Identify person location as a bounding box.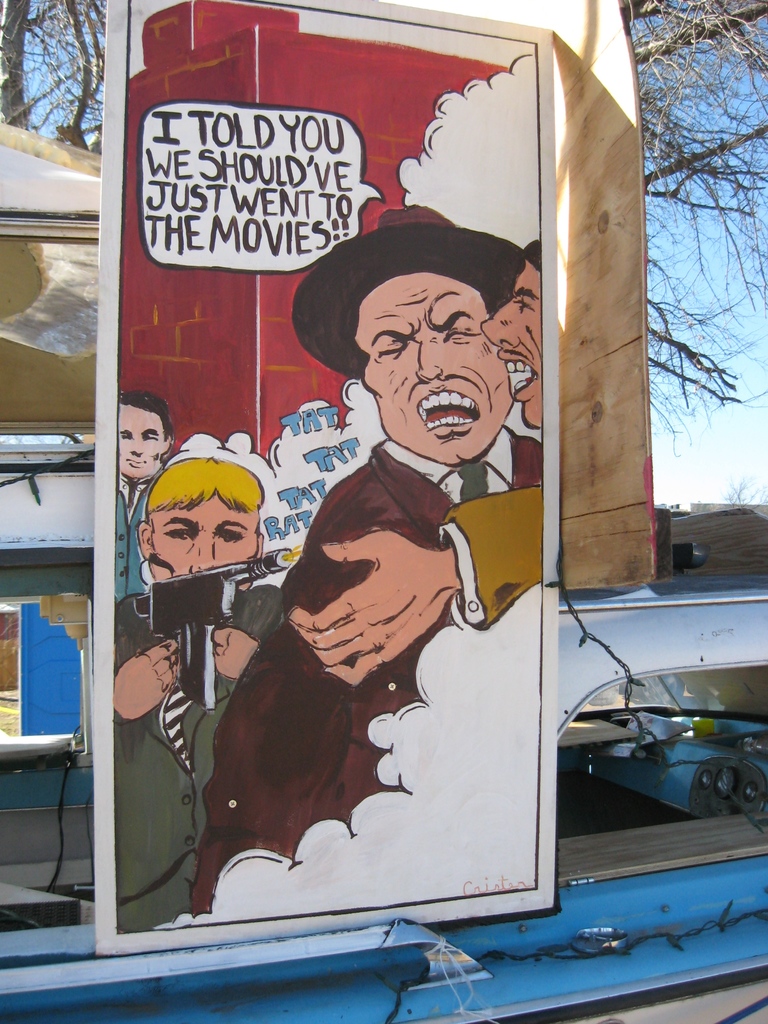
x1=114, y1=456, x2=291, y2=937.
